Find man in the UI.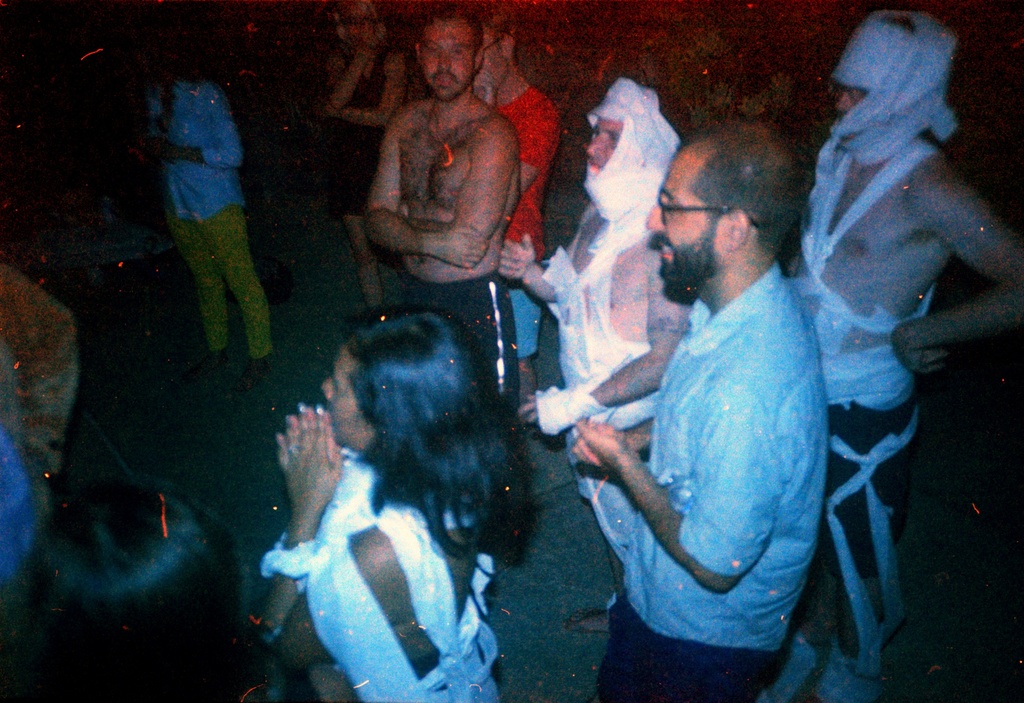
UI element at box=[132, 47, 260, 391].
